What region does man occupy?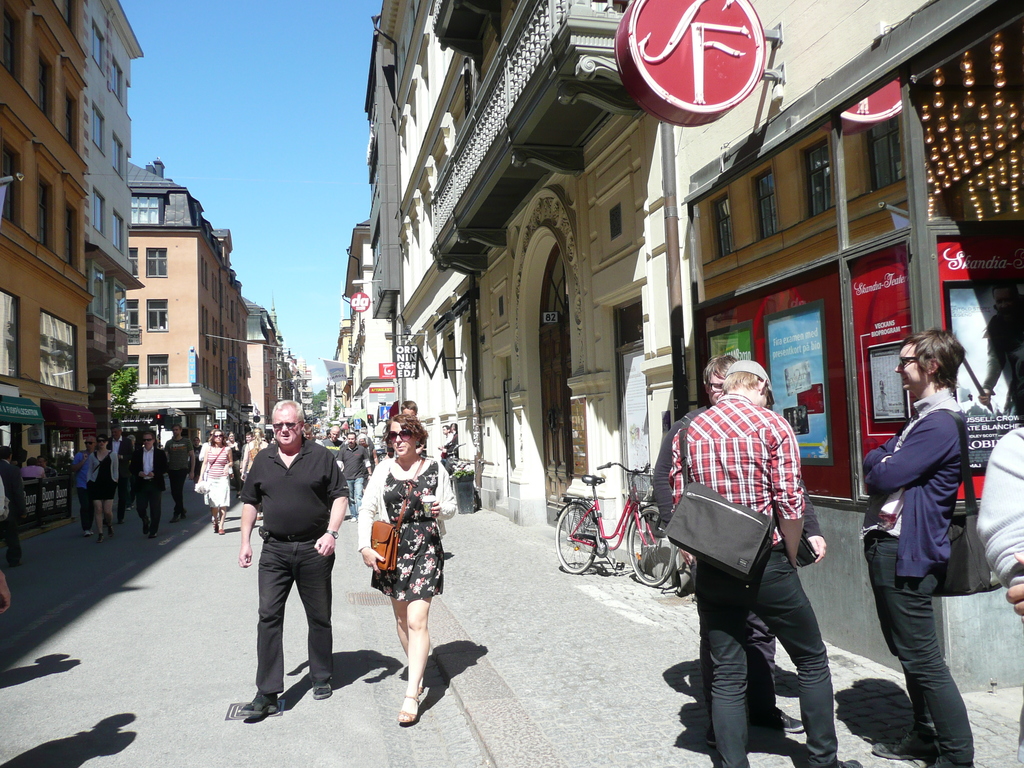
bbox=(337, 429, 370, 524).
